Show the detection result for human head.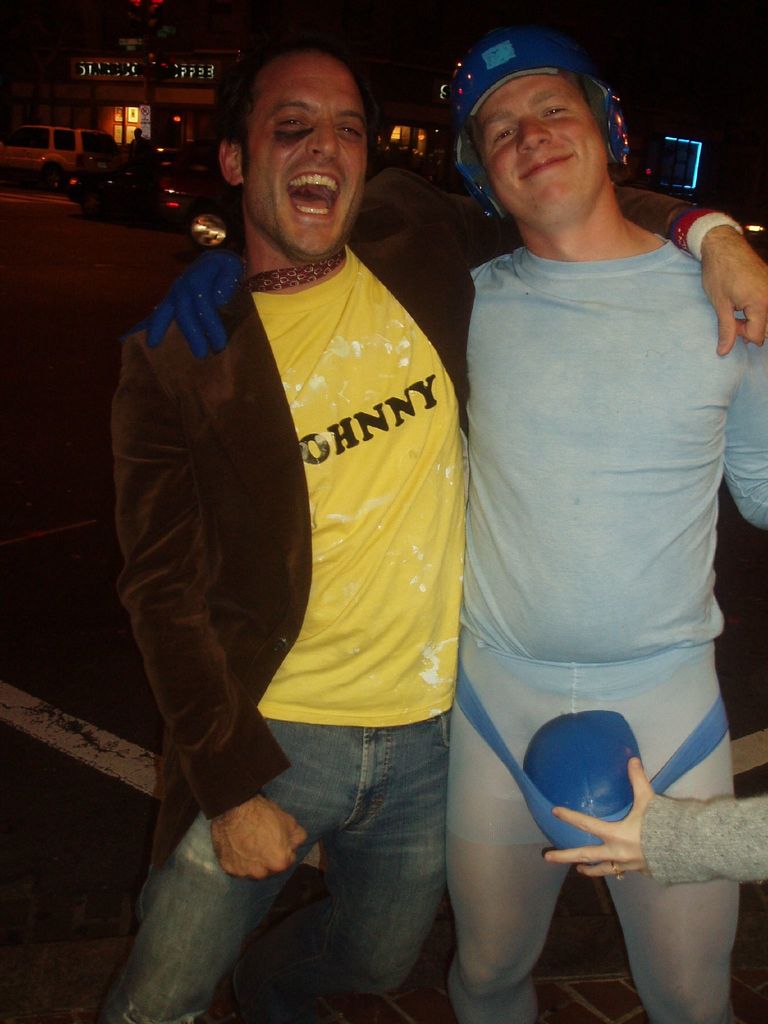
[211,28,394,231].
